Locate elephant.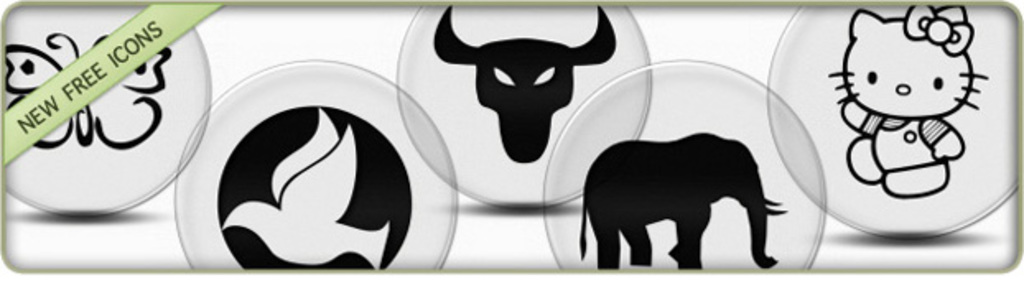
Bounding box: box=[581, 117, 790, 250].
